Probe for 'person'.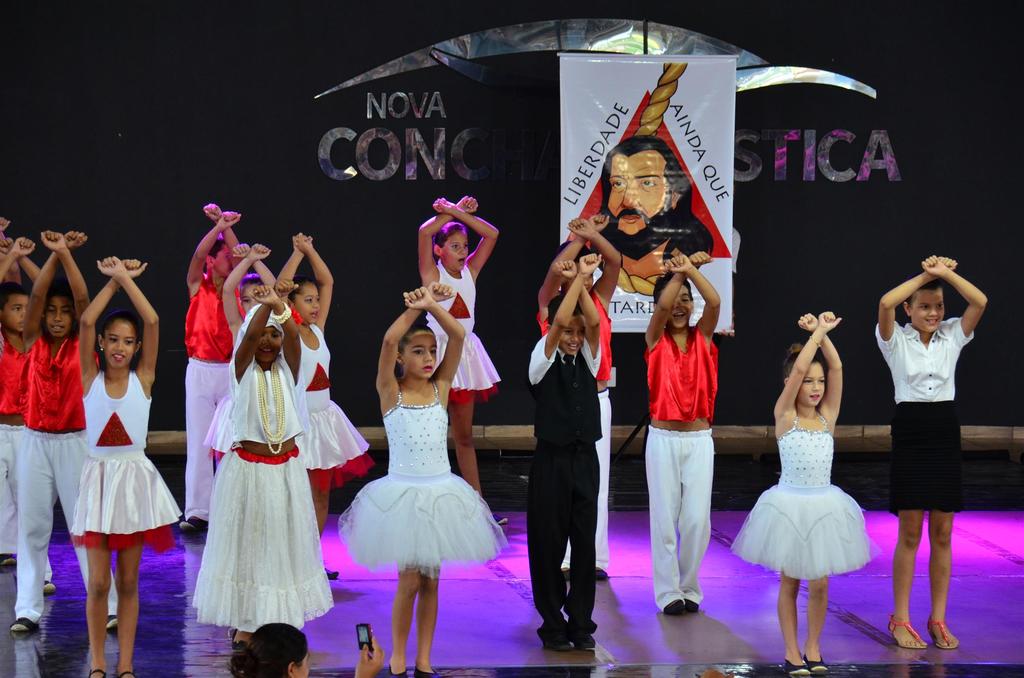
Probe result: 527, 251, 604, 650.
